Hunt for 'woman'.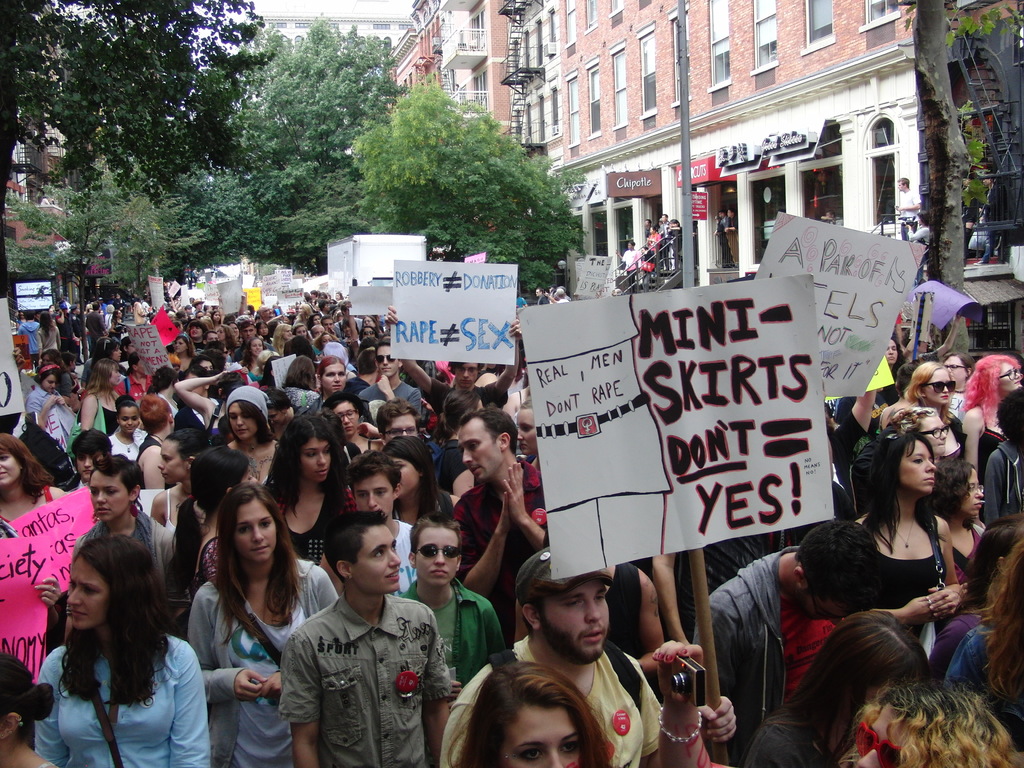
Hunted down at bbox=[212, 308, 226, 324].
